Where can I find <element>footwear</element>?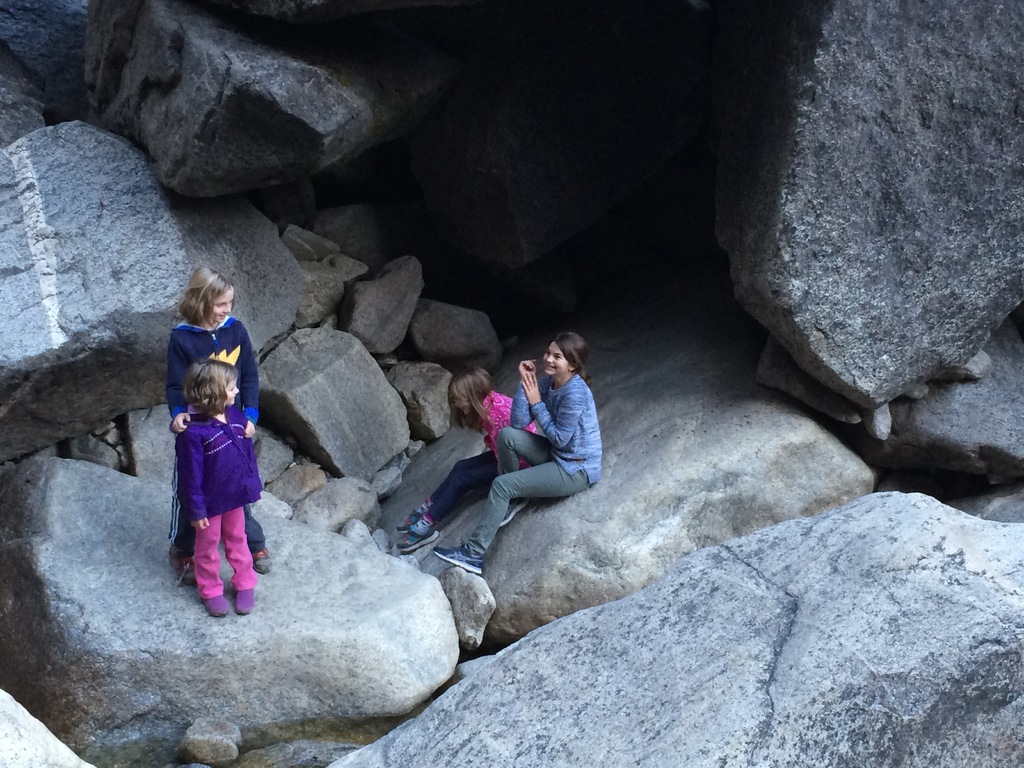
You can find it at <region>172, 552, 199, 591</region>.
